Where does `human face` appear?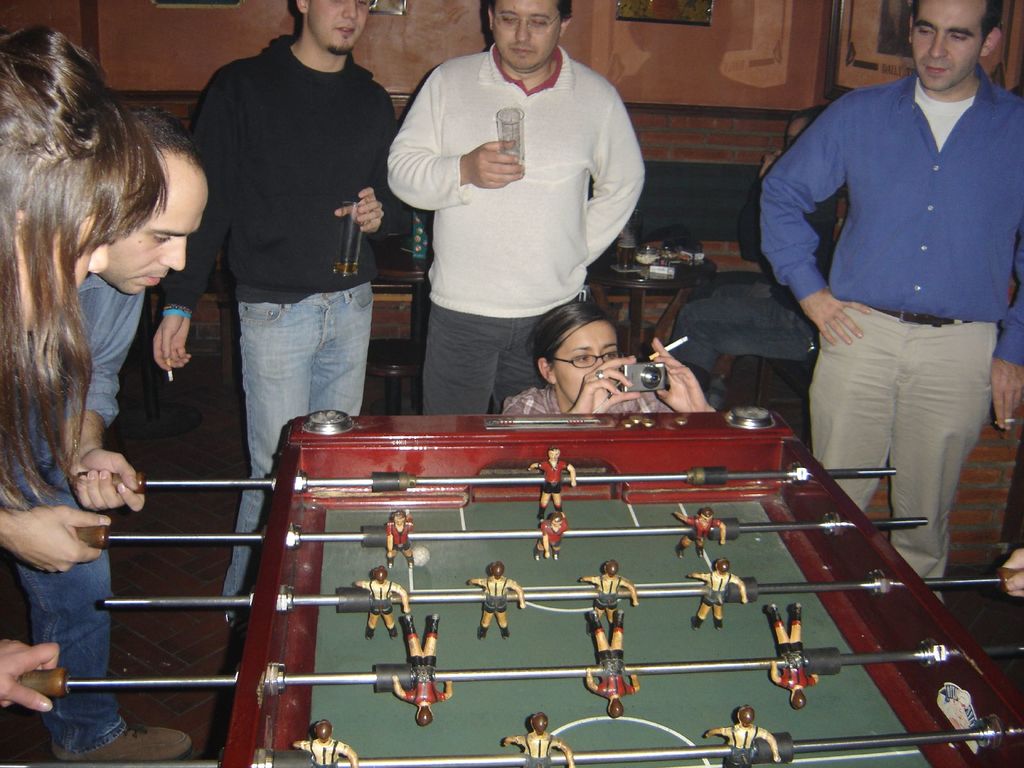
Appears at {"x1": 98, "y1": 173, "x2": 208, "y2": 296}.
